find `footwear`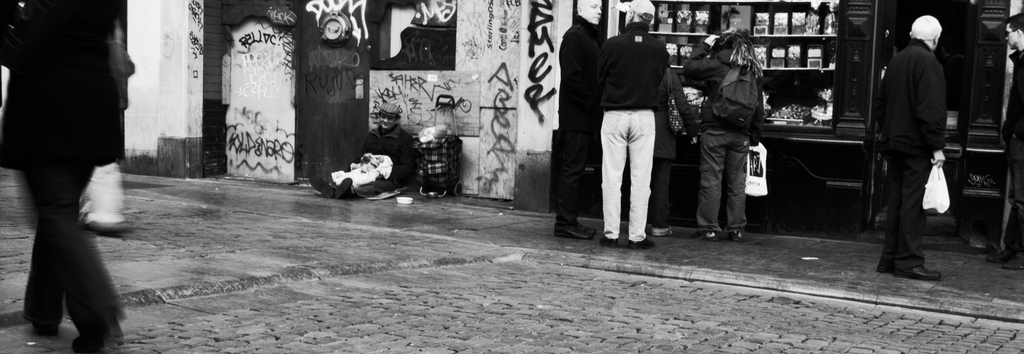
rect(726, 227, 748, 241)
